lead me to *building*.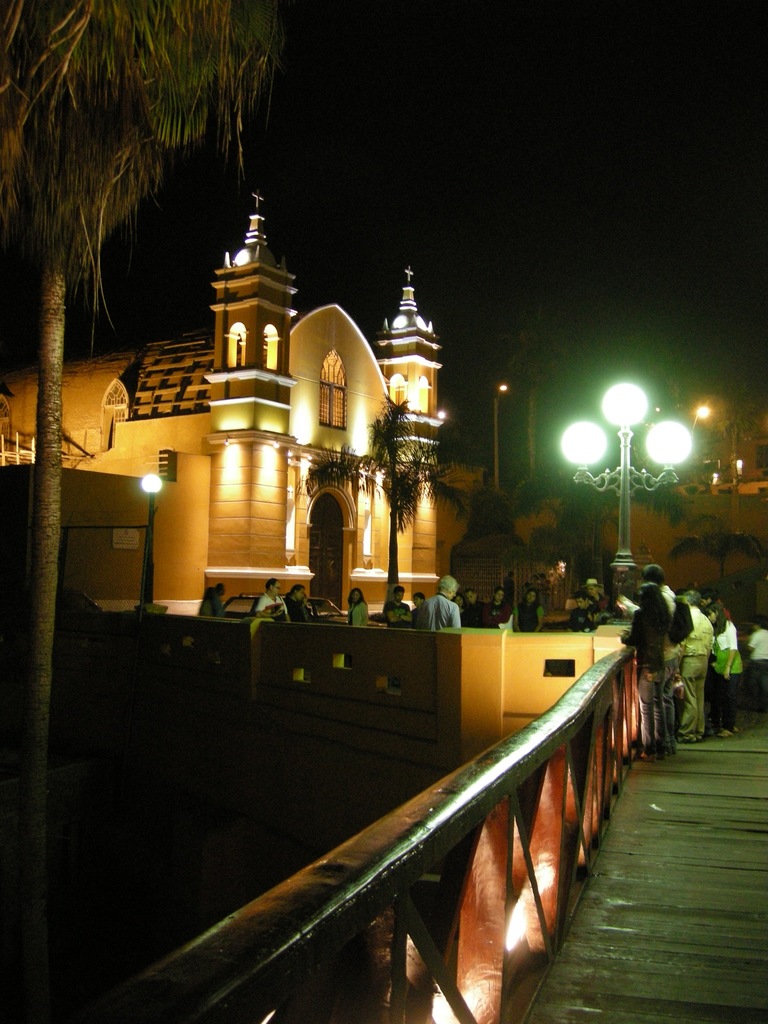
Lead to select_region(0, 181, 767, 615).
